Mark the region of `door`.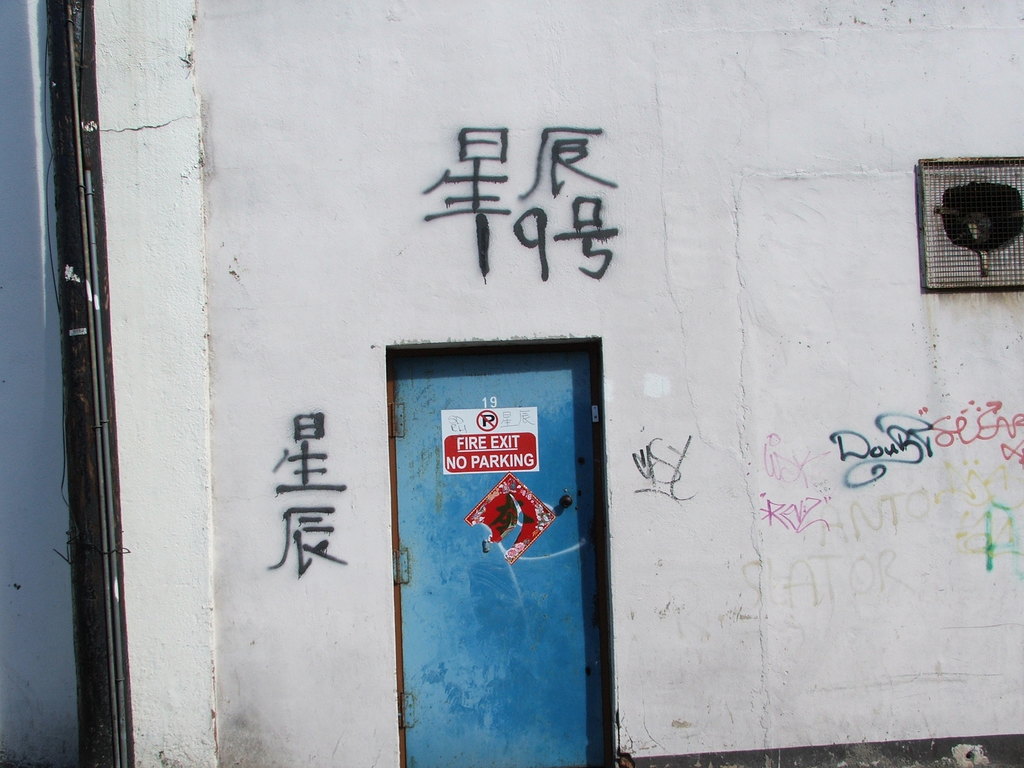
Region: rect(388, 342, 609, 744).
